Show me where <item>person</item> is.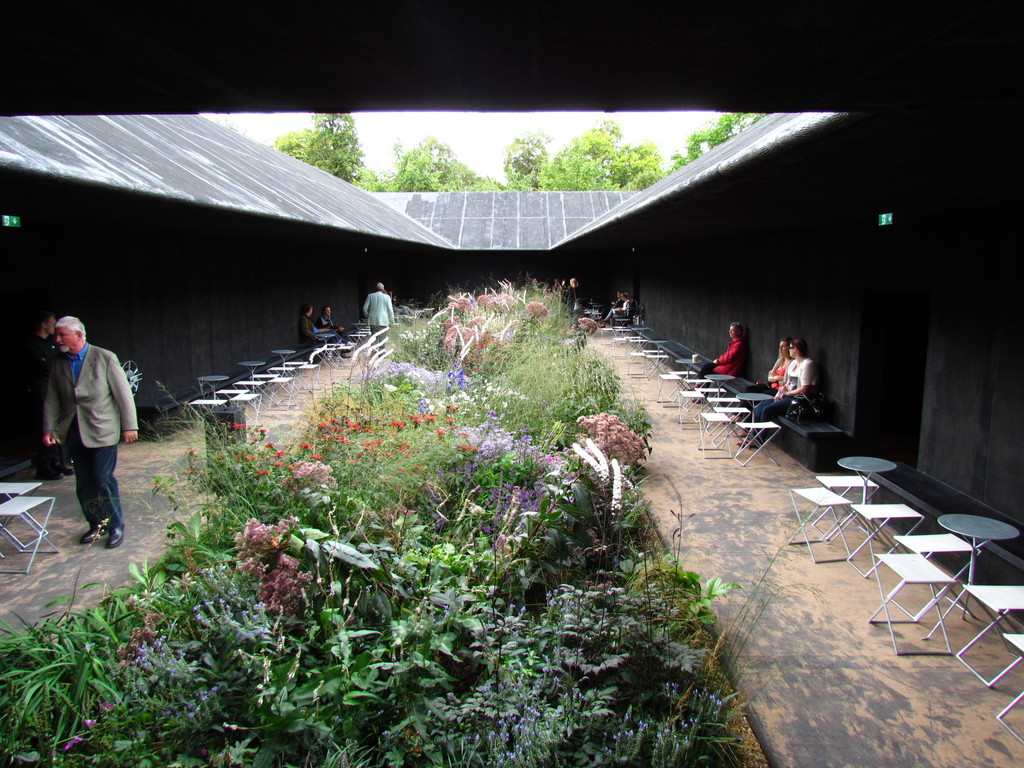
<item>person</item> is at <region>568, 277, 586, 327</region>.
